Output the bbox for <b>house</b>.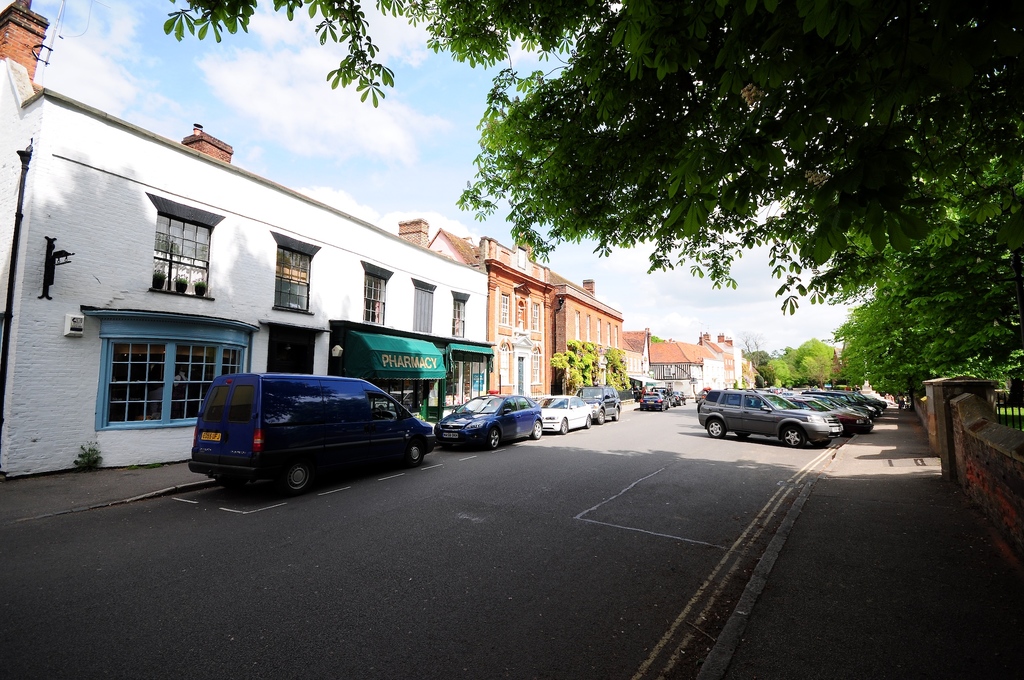
{"x1": 44, "y1": 115, "x2": 528, "y2": 457}.
